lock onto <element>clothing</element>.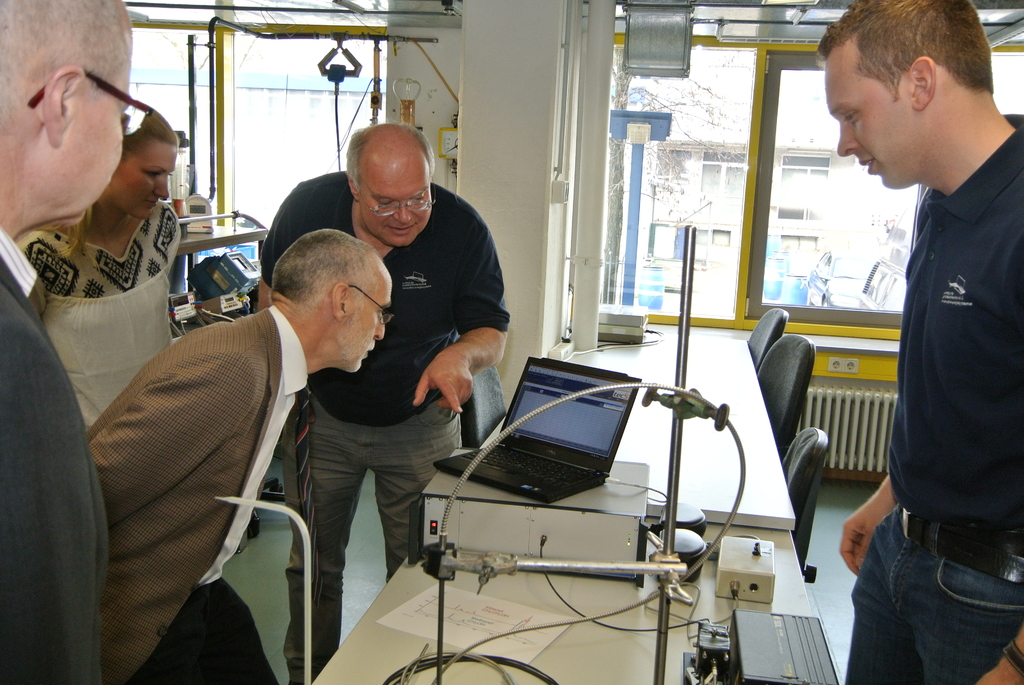
Locked: l=90, t=301, r=307, b=684.
